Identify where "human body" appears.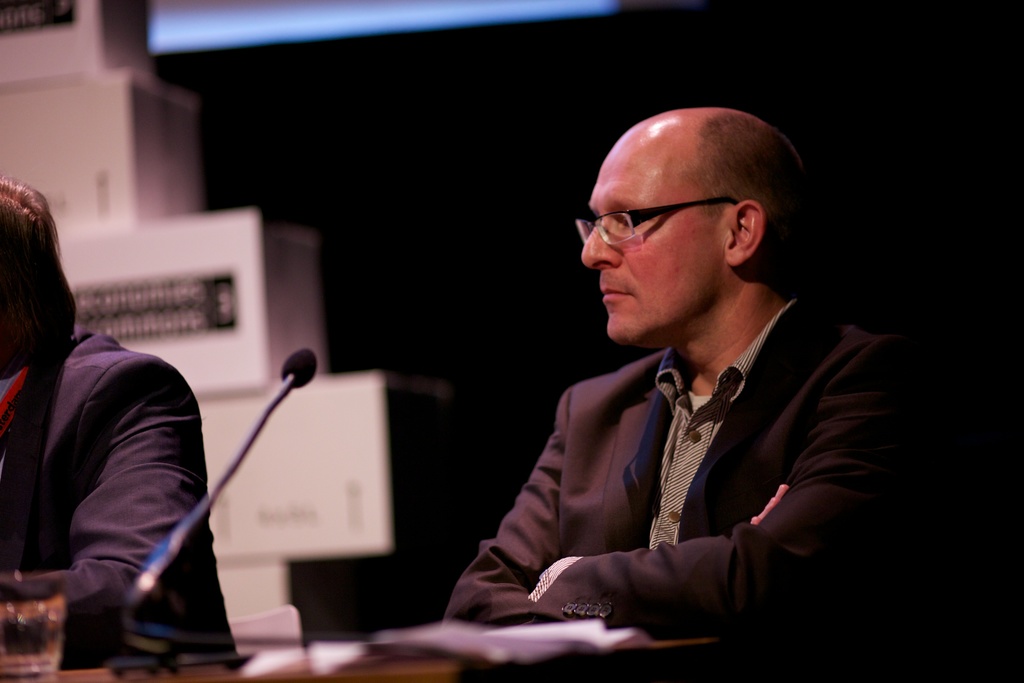
Appears at select_region(0, 324, 241, 662).
